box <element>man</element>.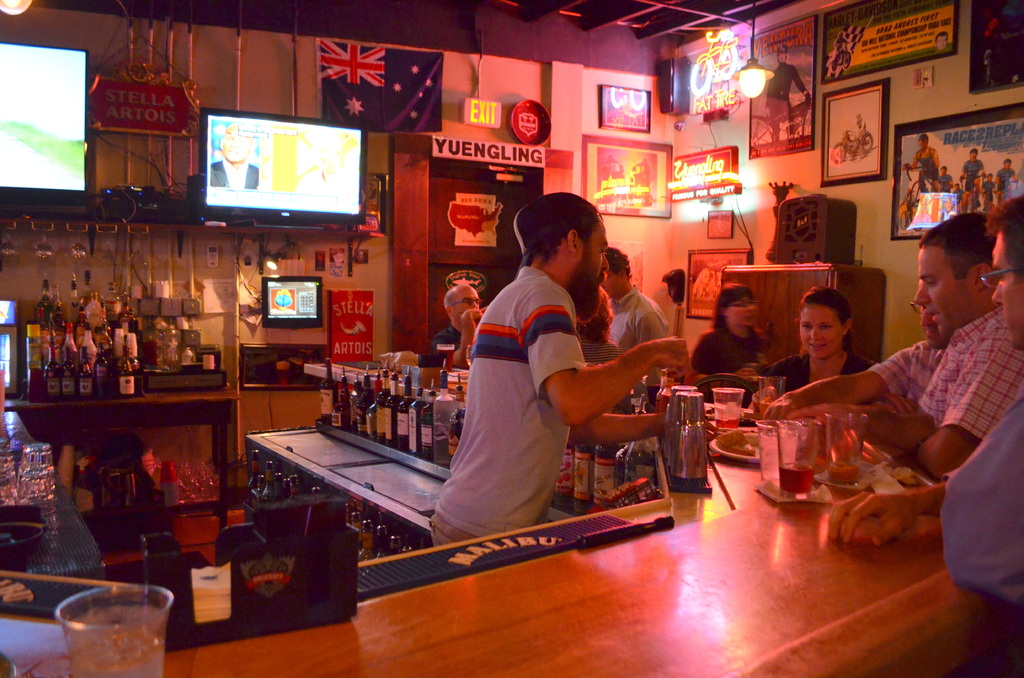
left=820, top=191, right=1023, bottom=619.
